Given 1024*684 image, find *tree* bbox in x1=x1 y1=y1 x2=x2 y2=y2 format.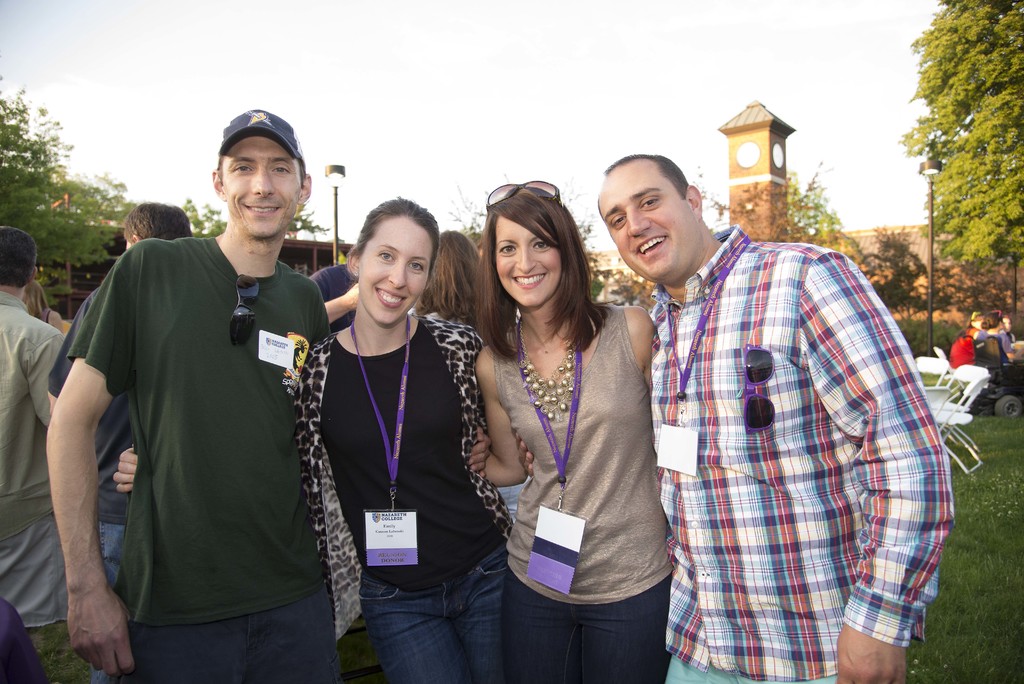
x1=918 y1=85 x2=1023 y2=272.
